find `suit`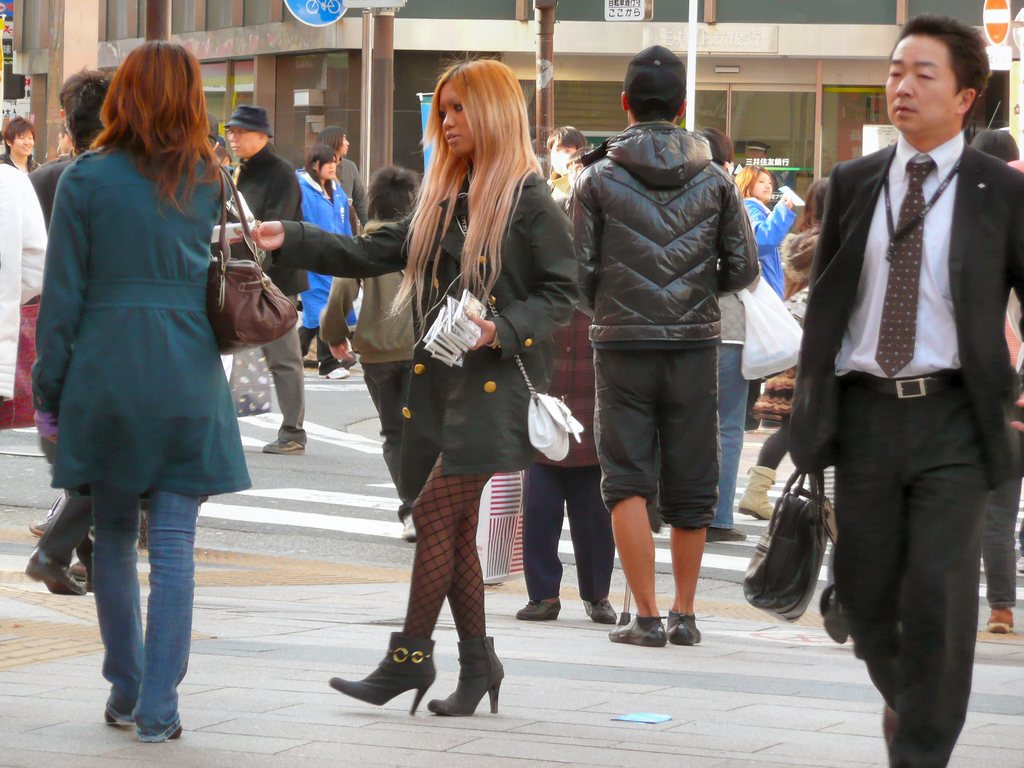
<bbox>28, 154, 78, 233</bbox>
